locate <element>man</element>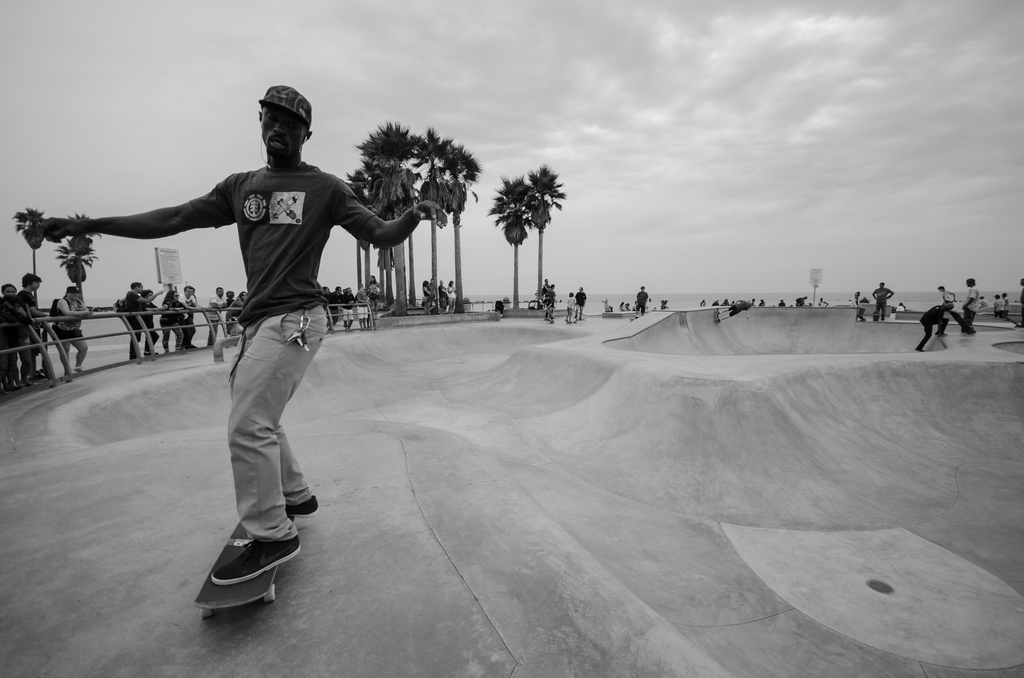
(342, 287, 355, 330)
